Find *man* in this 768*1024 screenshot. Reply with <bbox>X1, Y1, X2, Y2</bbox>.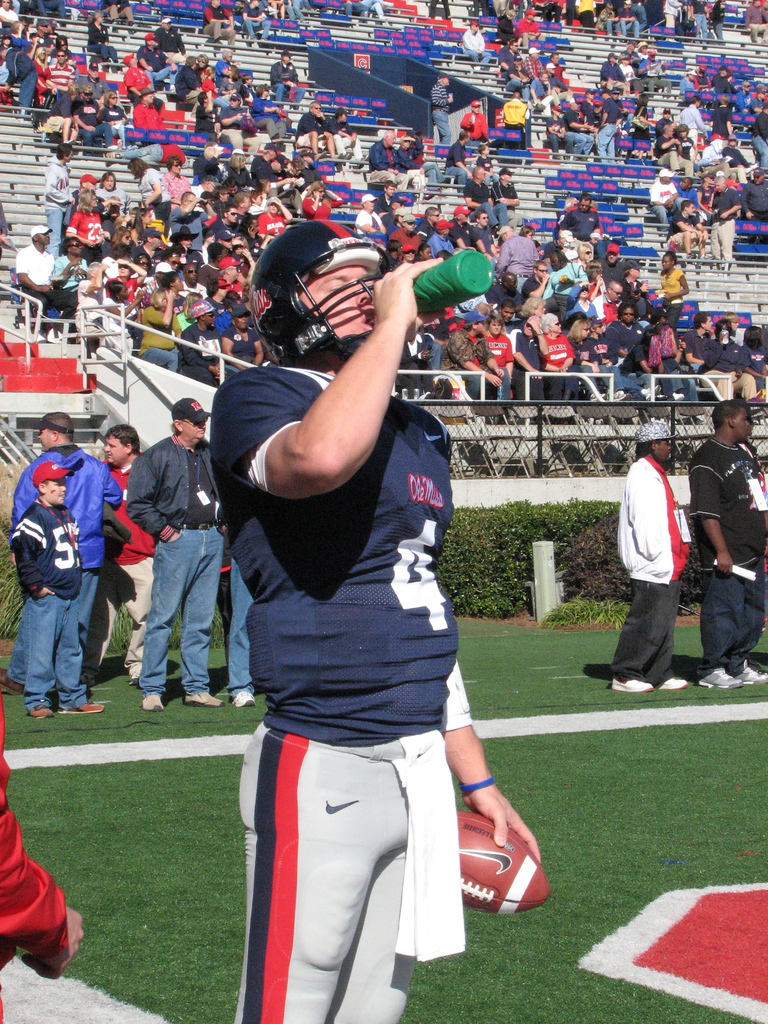
<bbox>268, 147, 301, 213</bbox>.
